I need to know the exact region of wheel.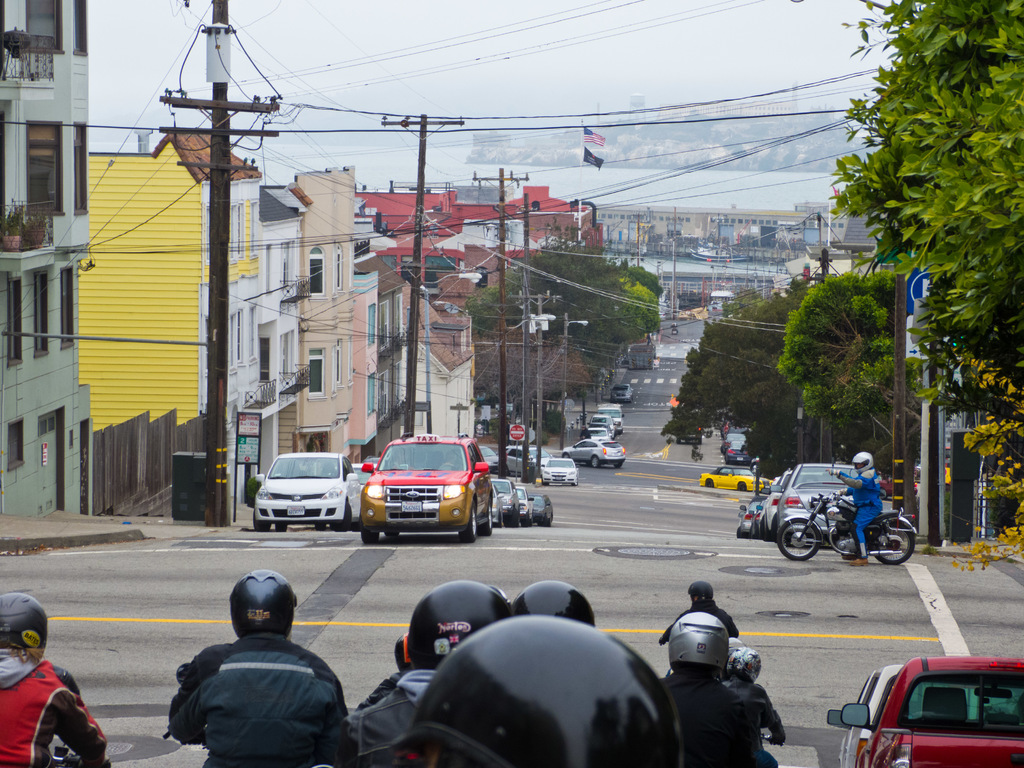
Region: [x1=382, y1=531, x2=401, y2=538].
